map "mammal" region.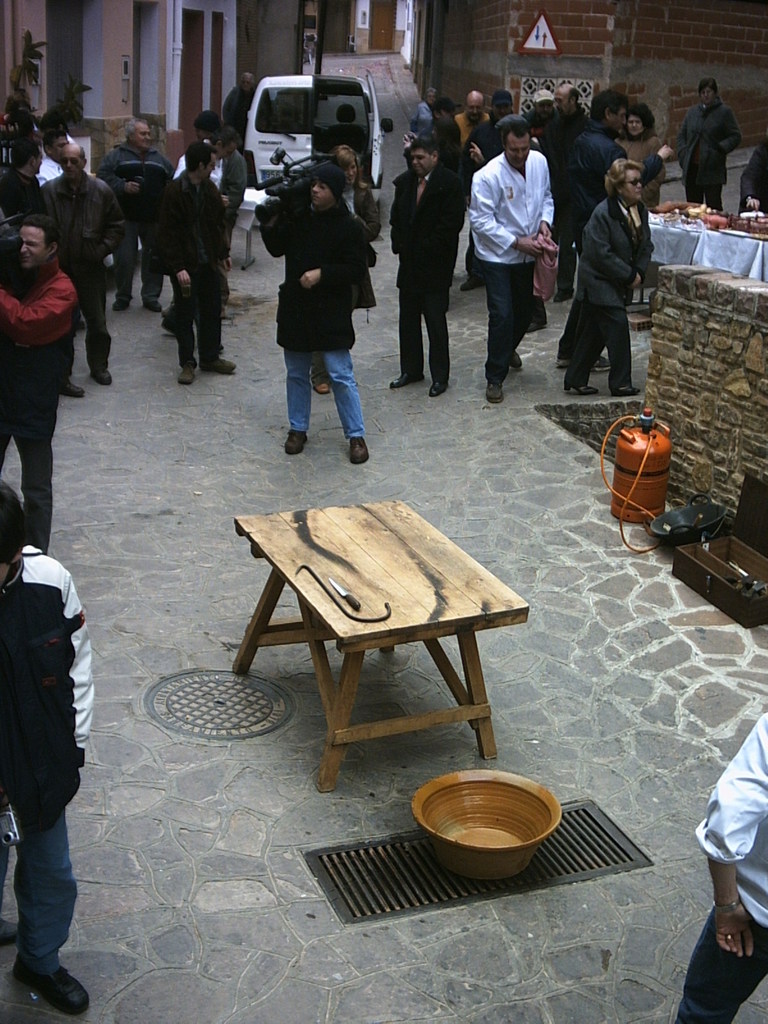
Mapped to (212,122,255,264).
